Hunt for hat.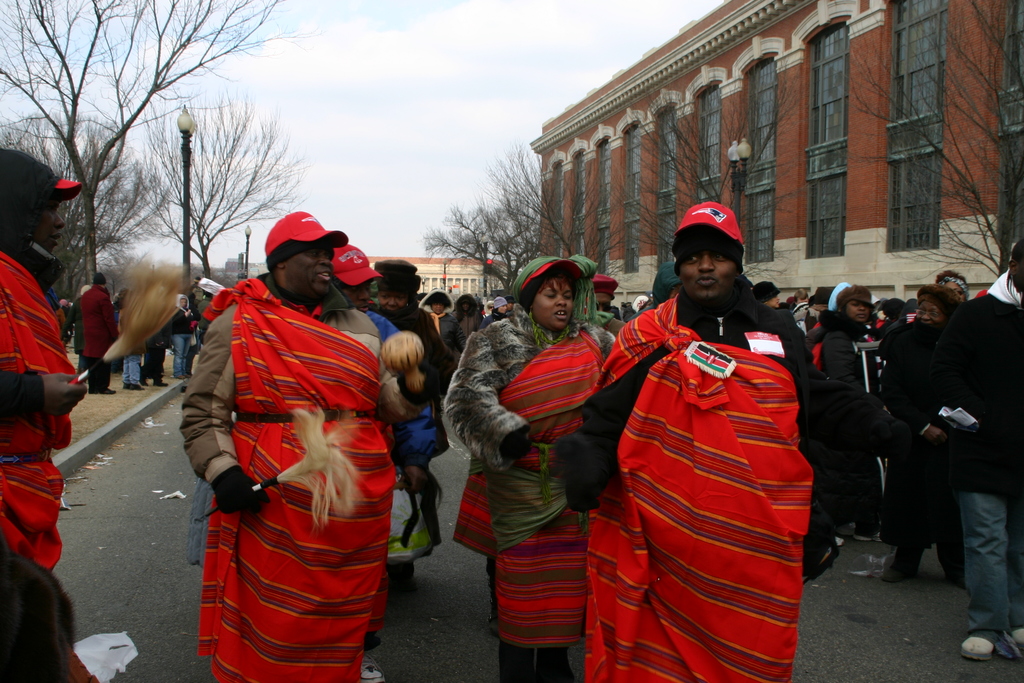
Hunted down at (333, 242, 382, 285).
